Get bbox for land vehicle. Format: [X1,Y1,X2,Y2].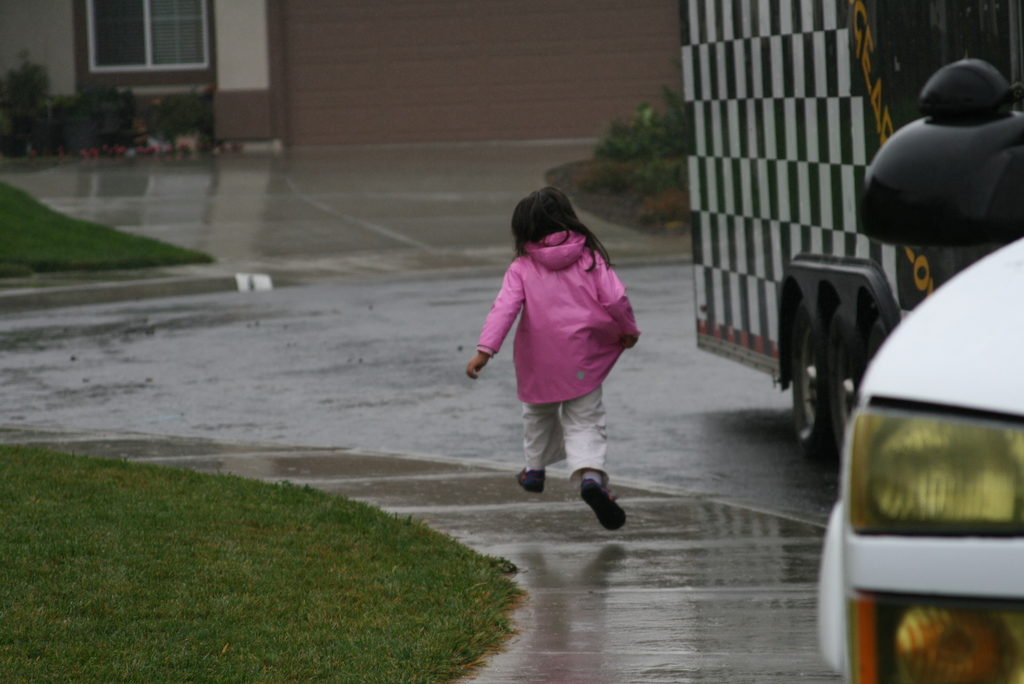
[834,261,1009,683].
